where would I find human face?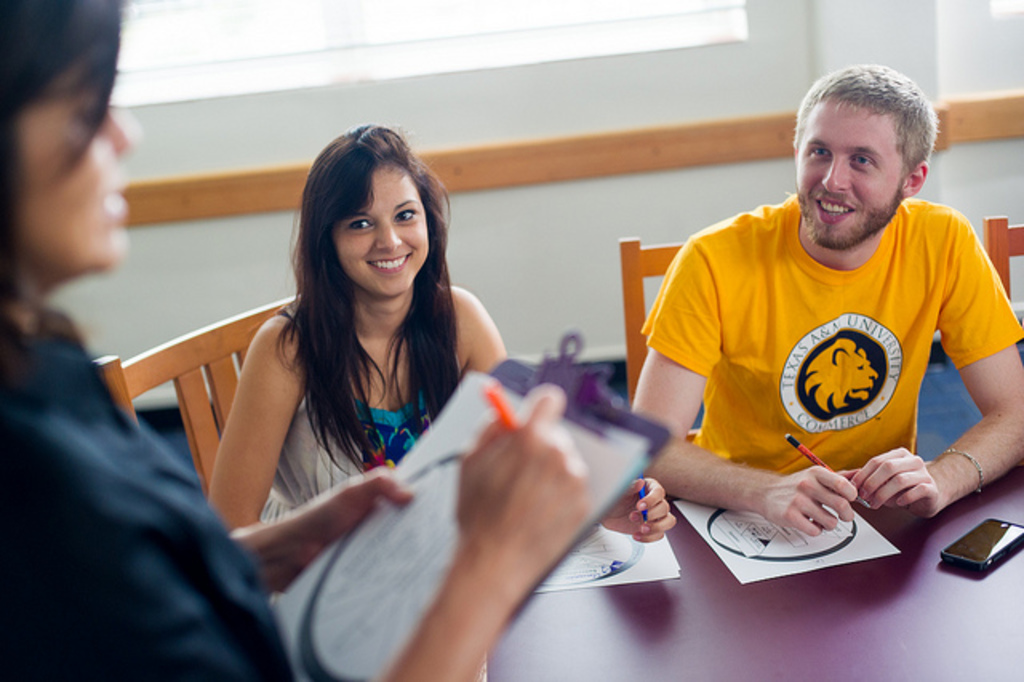
At (x1=27, y1=66, x2=136, y2=271).
